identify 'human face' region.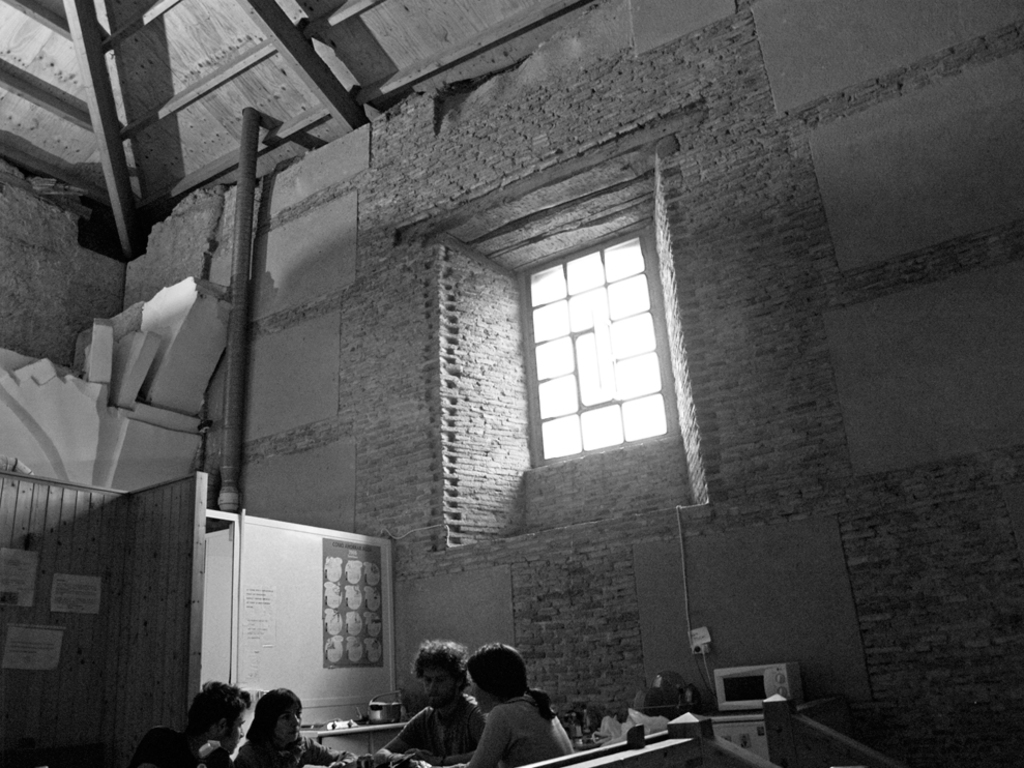
Region: region(466, 678, 497, 710).
